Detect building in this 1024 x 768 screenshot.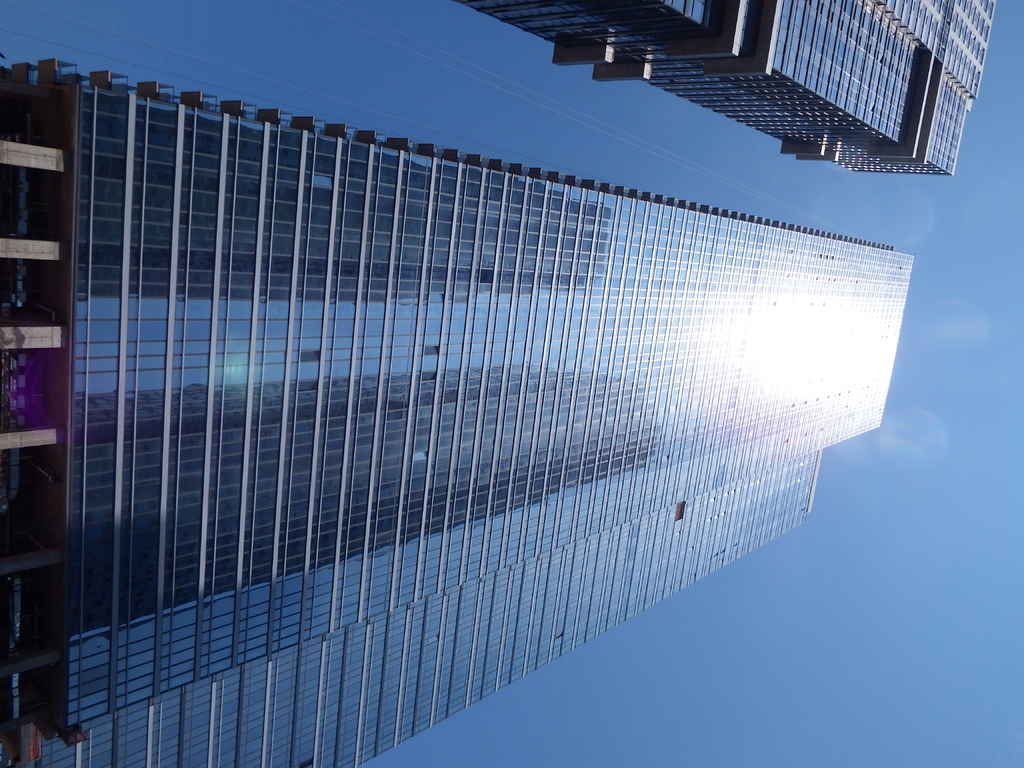
Detection: x1=0, y1=54, x2=915, y2=767.
